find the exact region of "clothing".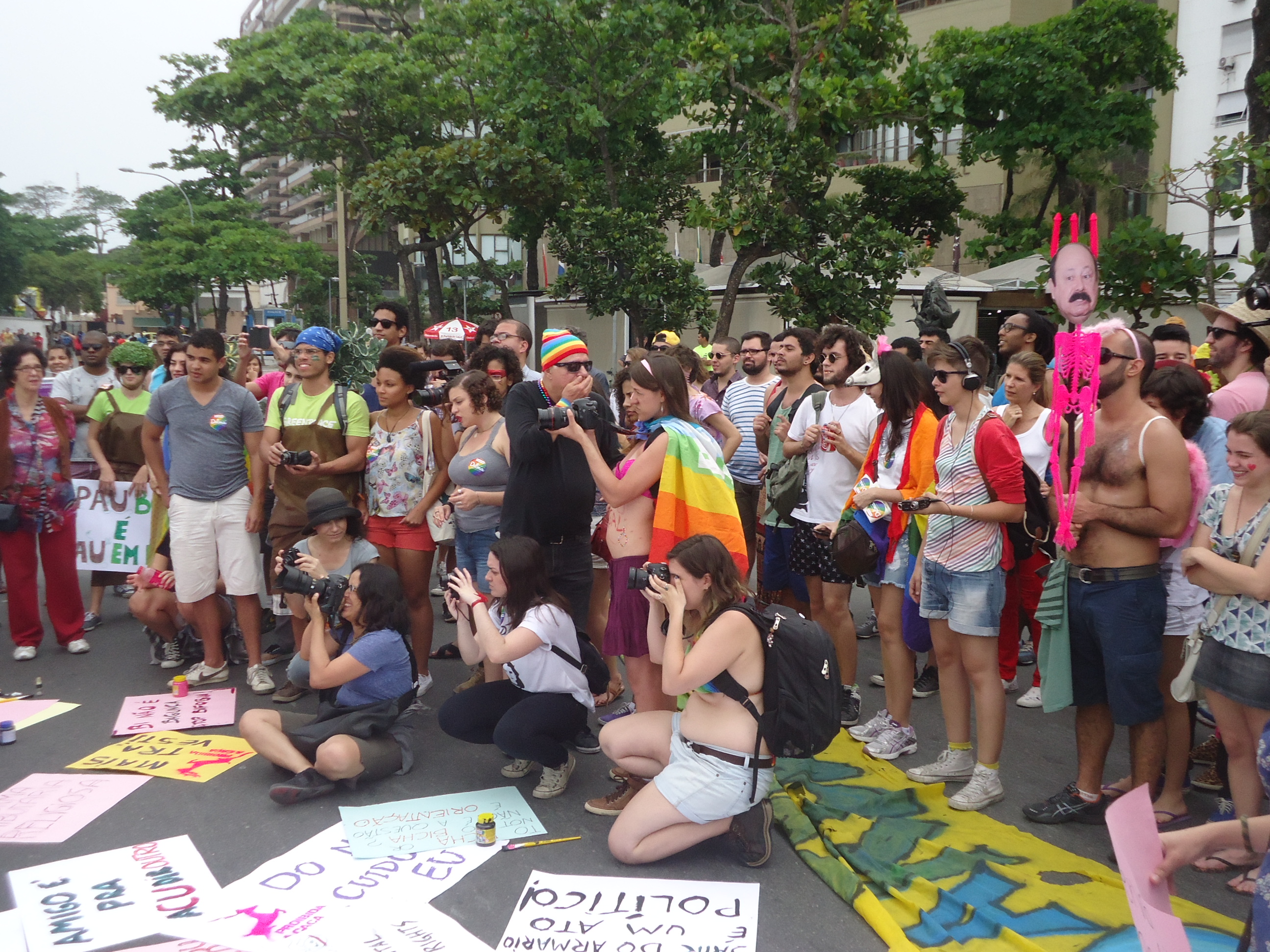
Exact region: detection(246, 187, 302, 333).
